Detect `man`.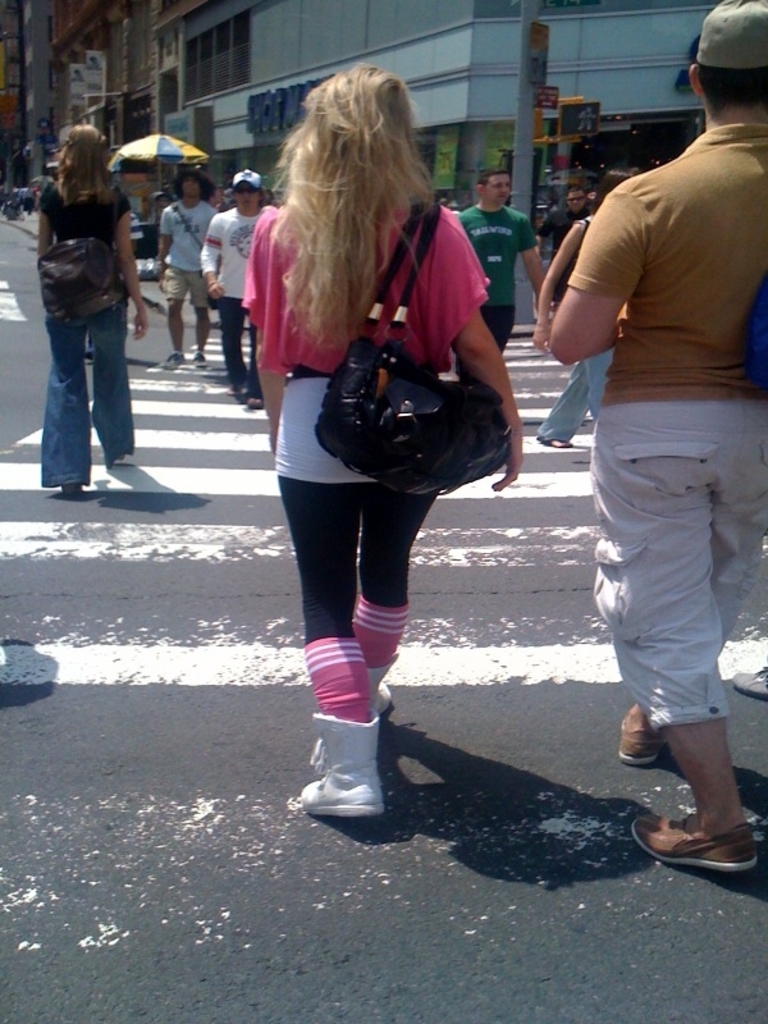
Detected at (x1=456, y1=168, x2=547, y2=355).
